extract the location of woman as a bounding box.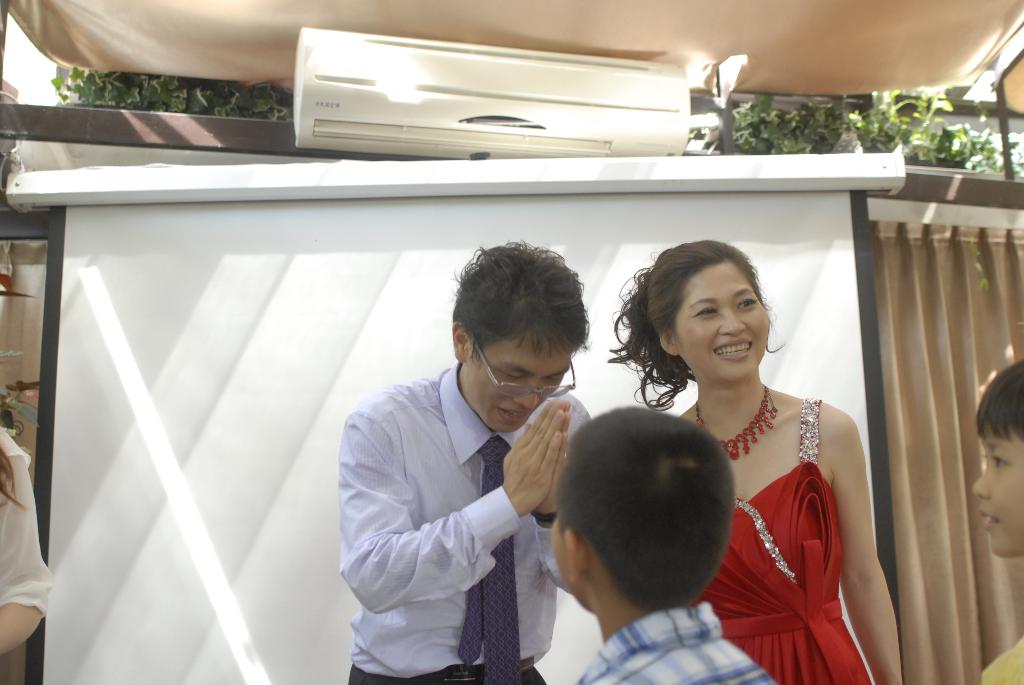
x1=629 y1=235 x2=870 y2=665.
